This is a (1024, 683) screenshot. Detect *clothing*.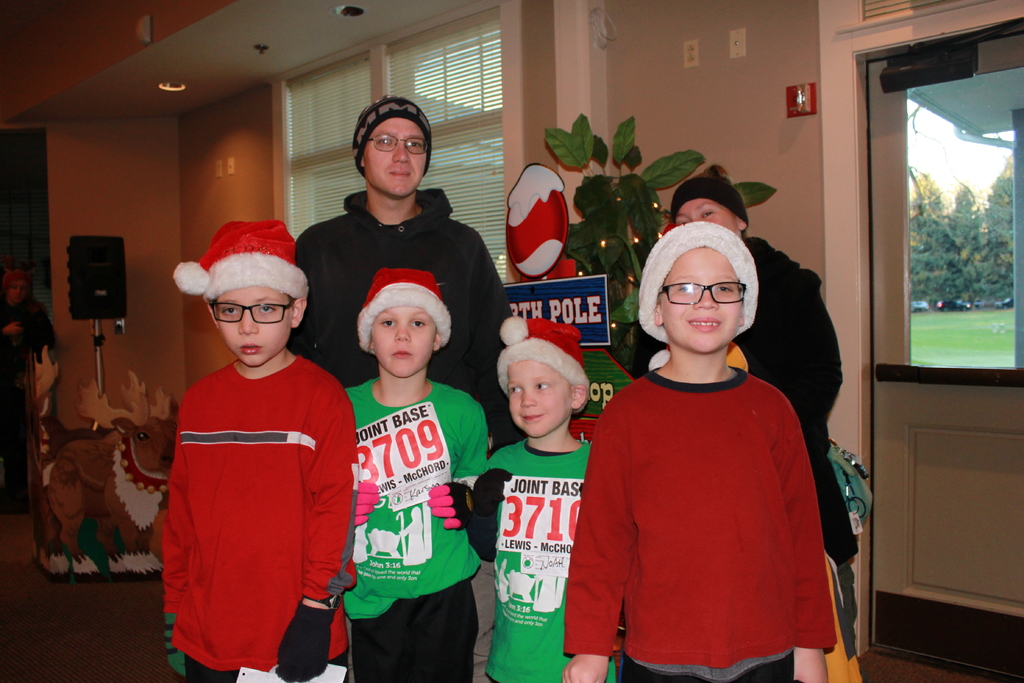
(left=472, top=437, right=618, bottom=682).
